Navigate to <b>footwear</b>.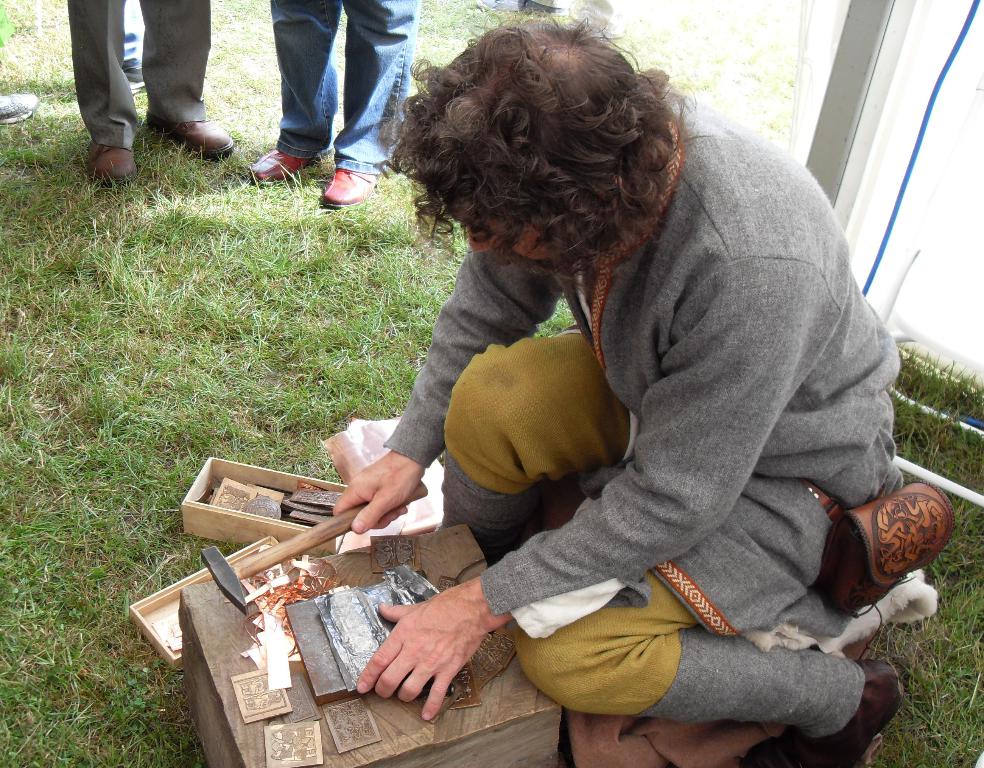
Navigation target: detection(144, 122, 239, 162).
